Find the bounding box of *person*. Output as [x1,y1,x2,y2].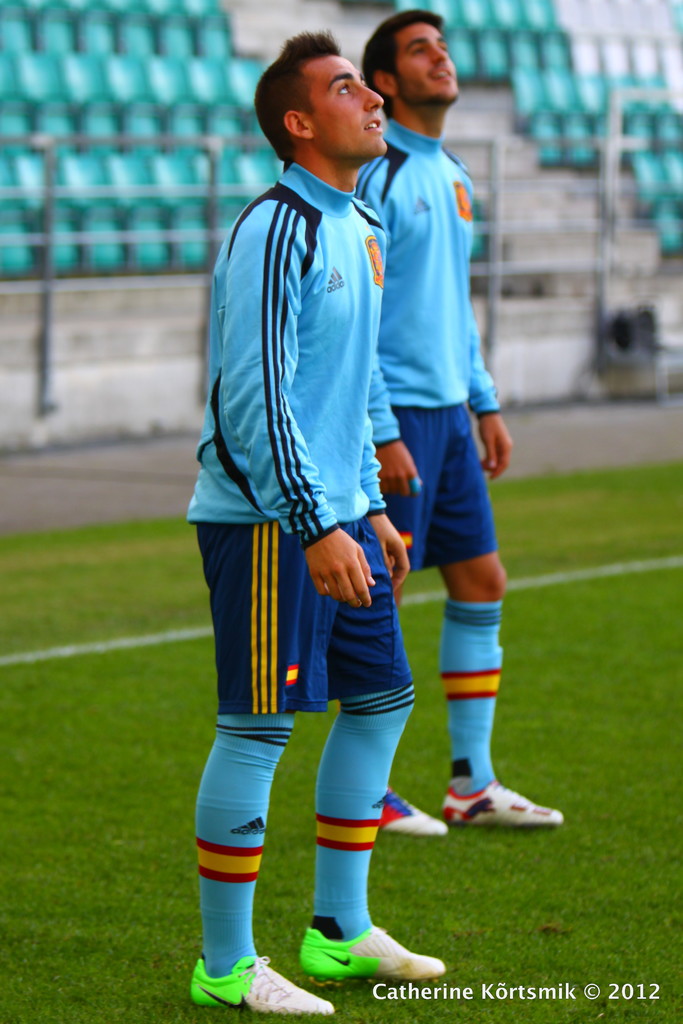
[357,12,572,841].
